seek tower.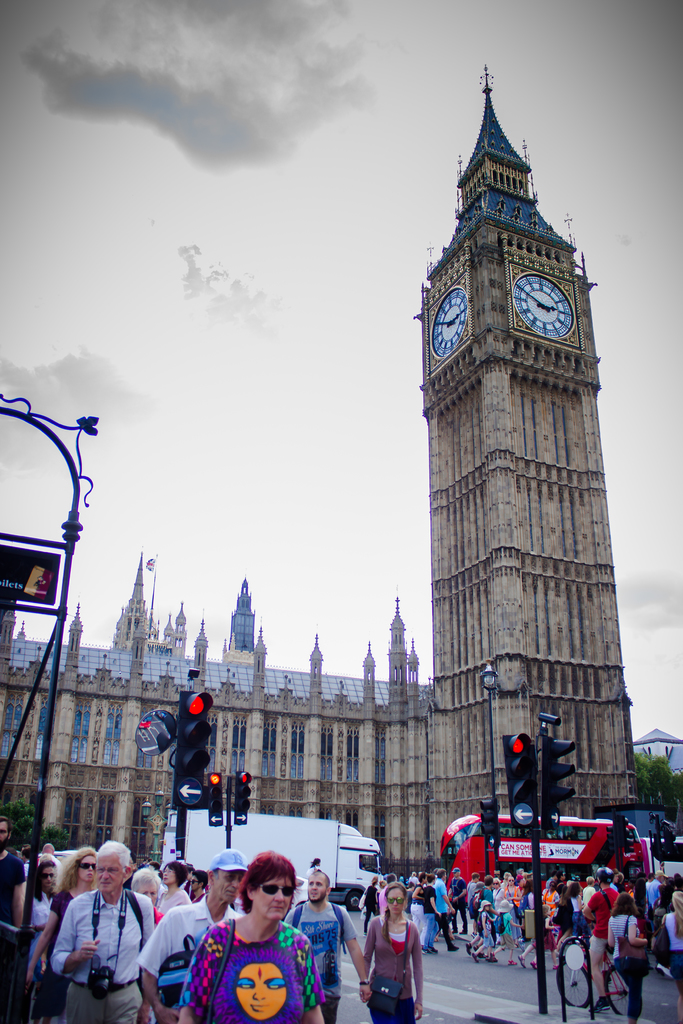
(left=299, top=631, right=324, bottom=701).
